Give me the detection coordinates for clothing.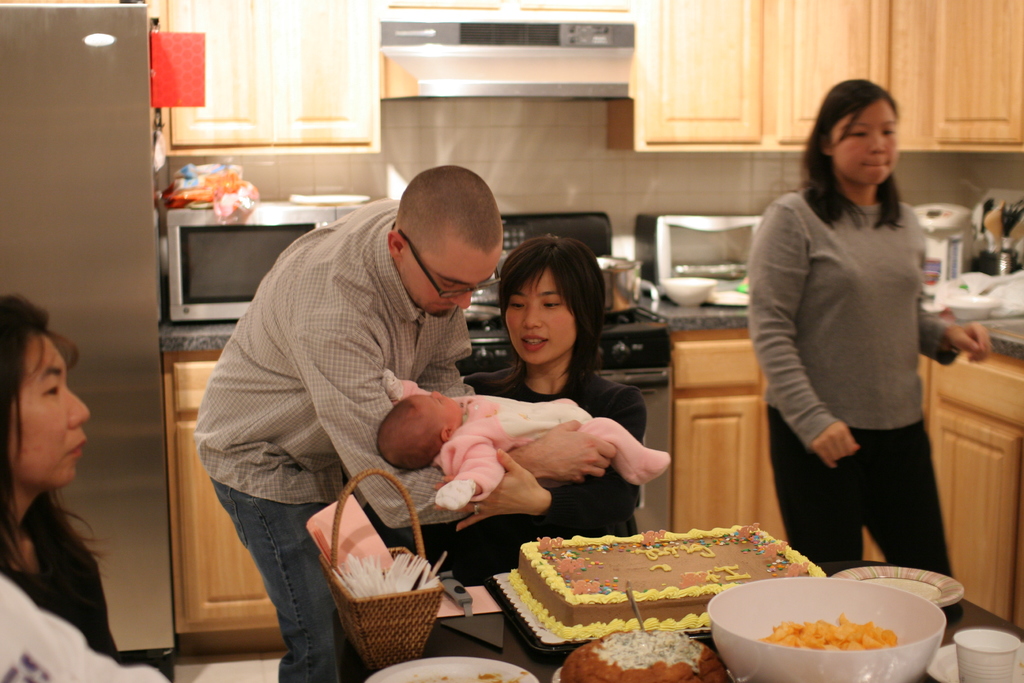
746, 187, 954, 580.
